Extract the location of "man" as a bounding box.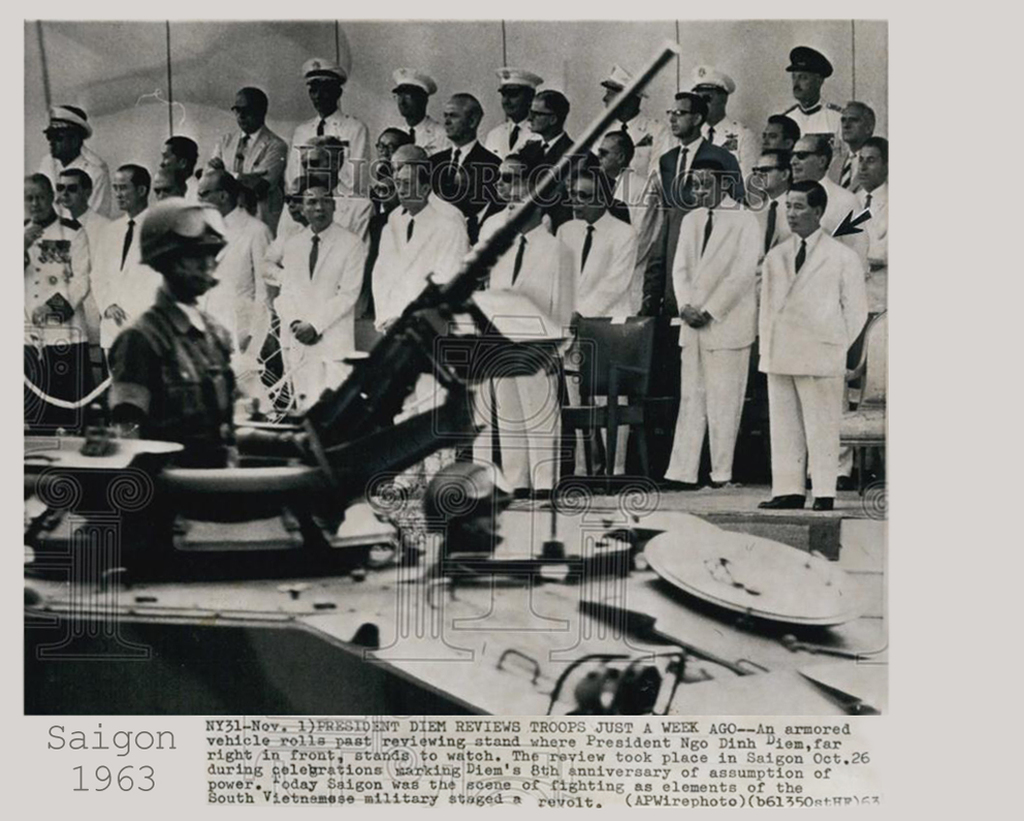
<region>596, 129, 652, 301</region>.
